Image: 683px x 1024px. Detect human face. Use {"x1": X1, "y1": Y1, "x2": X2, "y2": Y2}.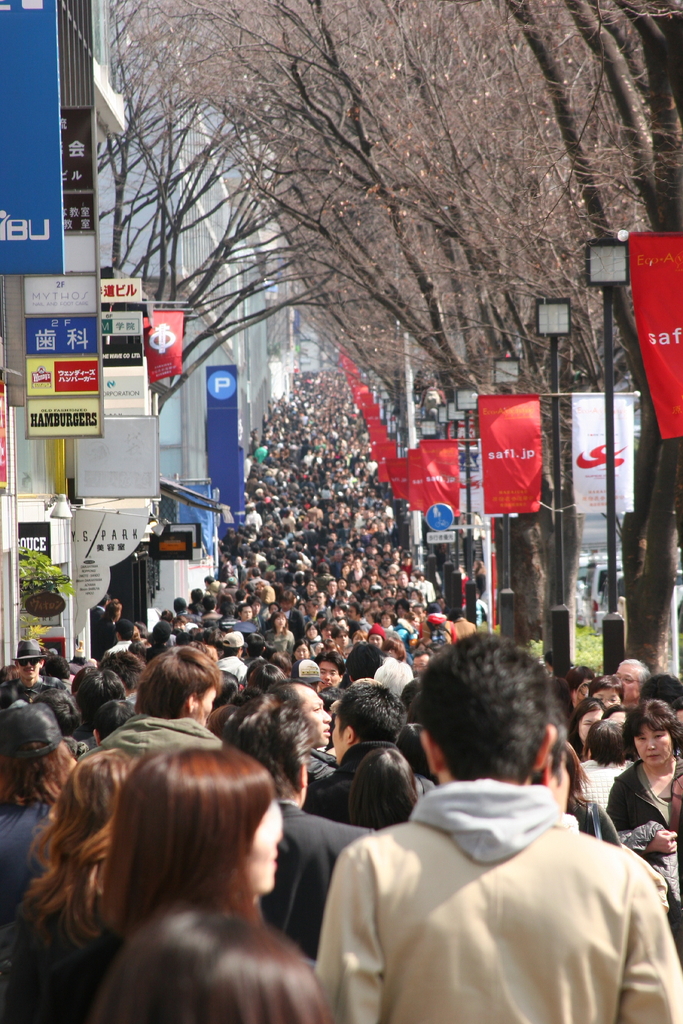
{"x1": 297, "y1": 693, "x2": 331, "y2": 742}.
